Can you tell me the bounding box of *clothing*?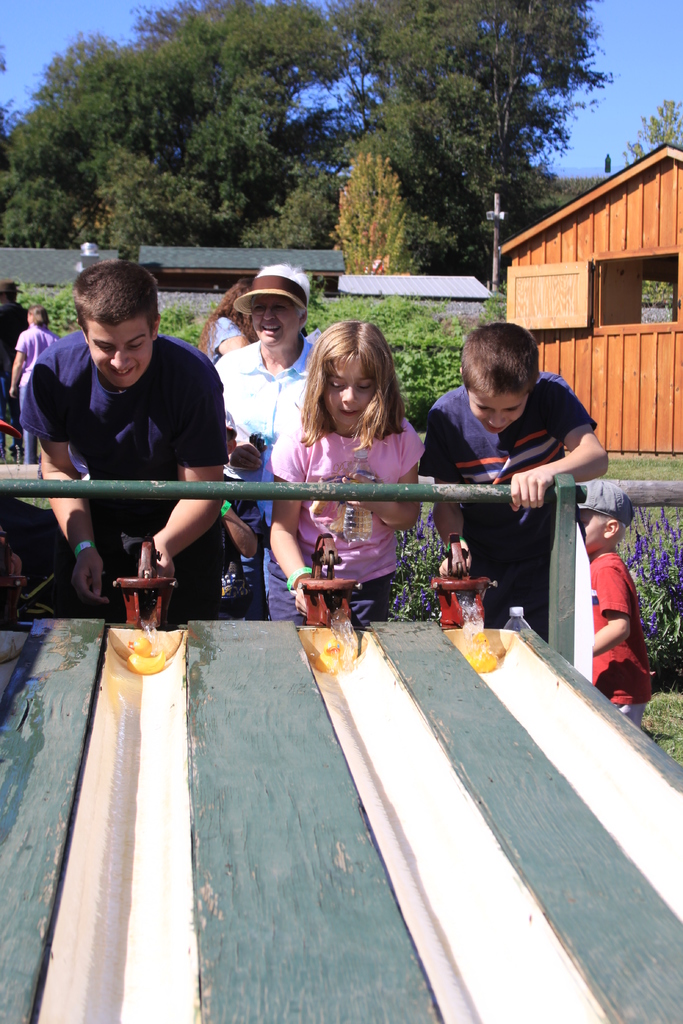
region(429, 371, 604, 637).
